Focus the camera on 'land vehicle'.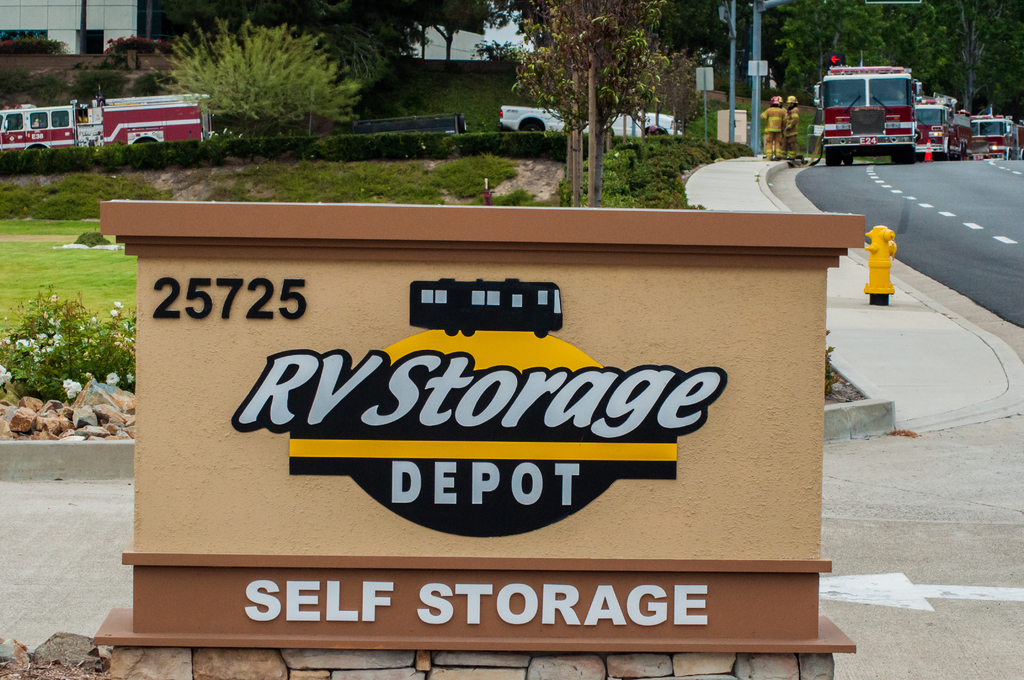
Focus region: l=0, t=97, r=215, b=153.
